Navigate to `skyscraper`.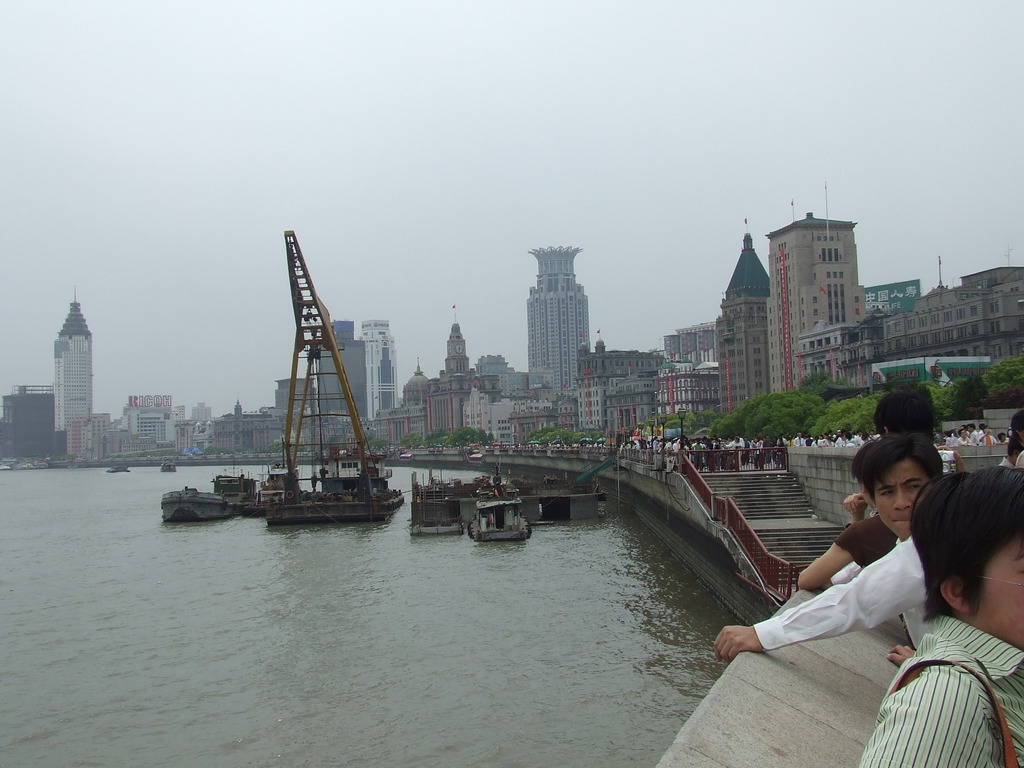
Navigation target: left=529, top=241, right=593, bottom=390.
